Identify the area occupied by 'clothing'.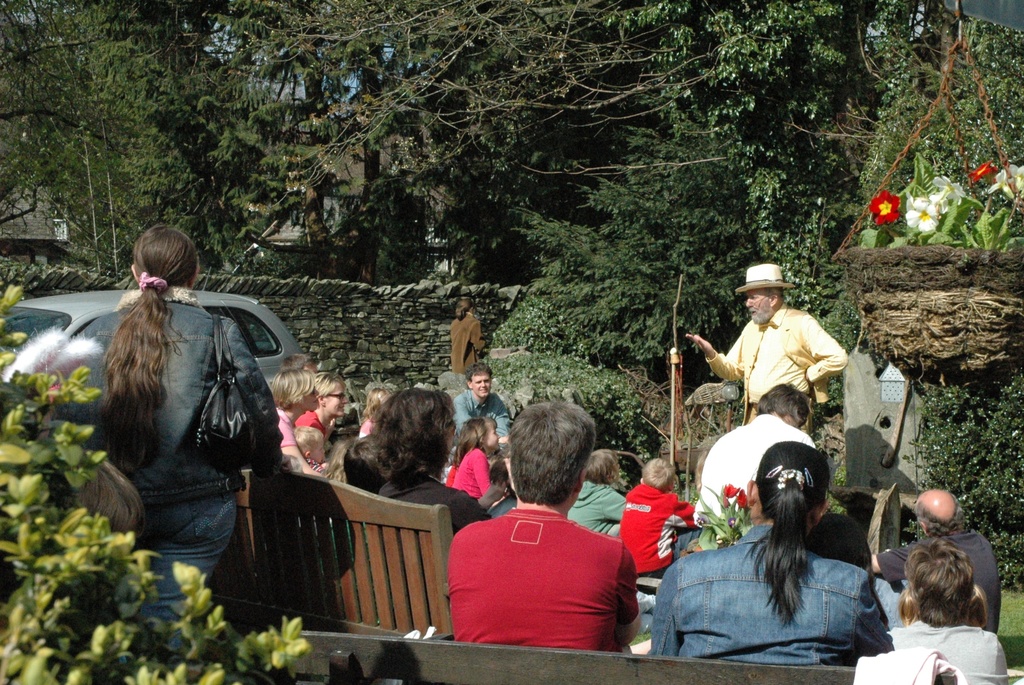
Area: 61/289/273/625.
